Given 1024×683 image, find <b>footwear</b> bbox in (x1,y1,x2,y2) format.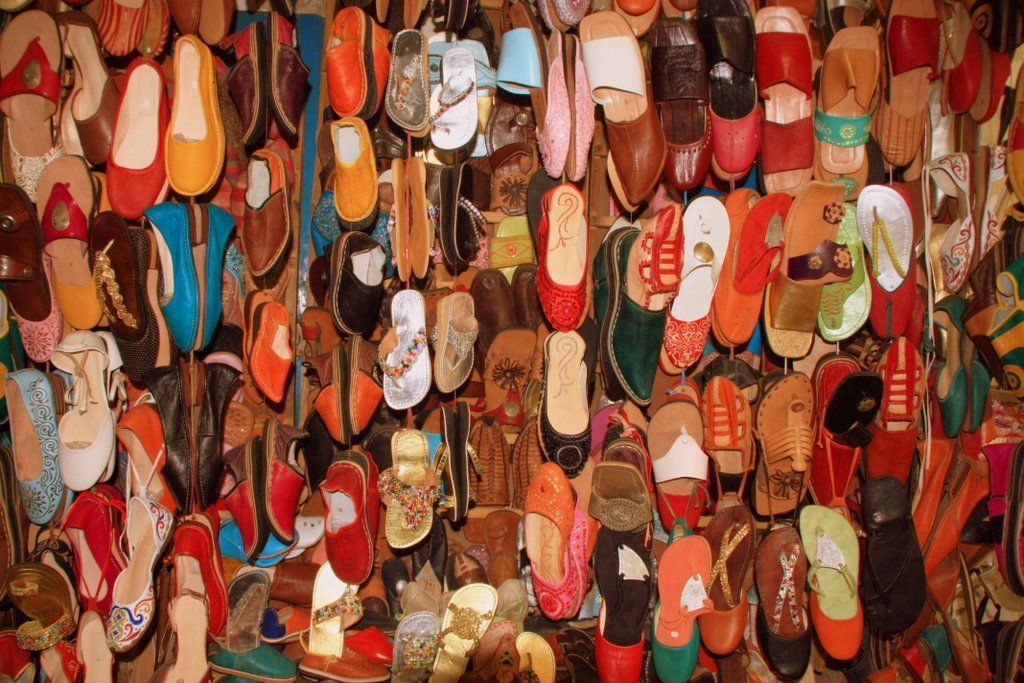
(330,121,382,227).
